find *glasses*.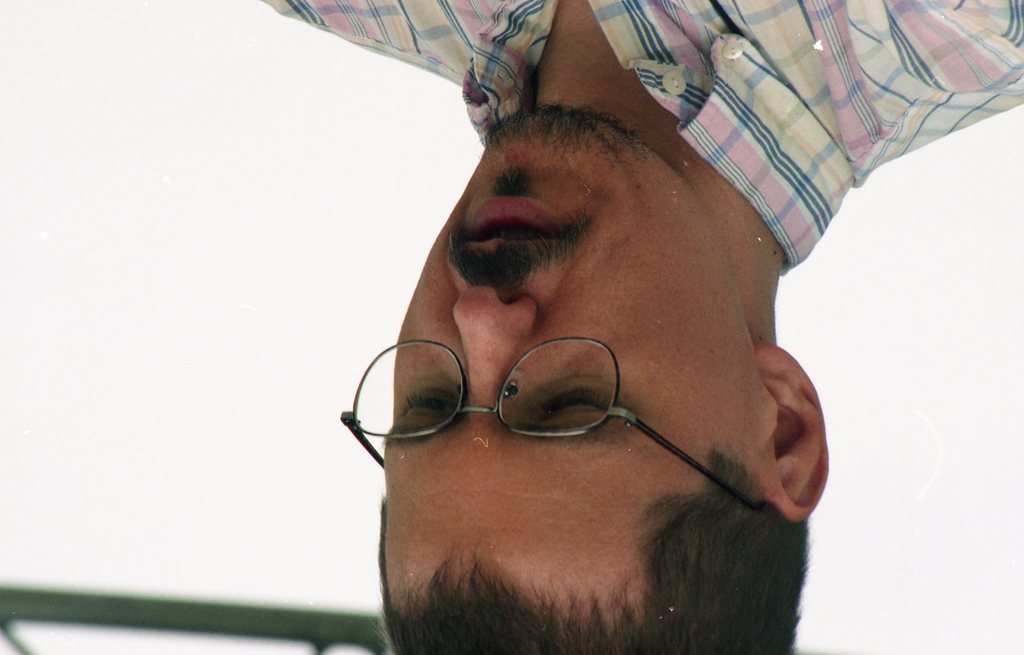
l=330, t=317, r=758, b=489.
